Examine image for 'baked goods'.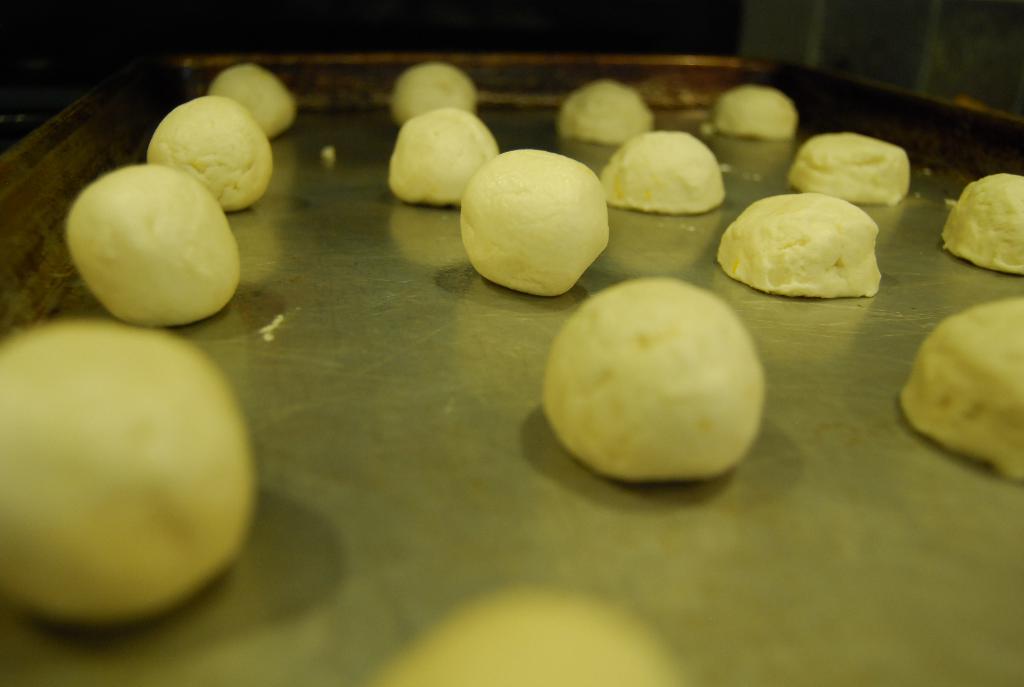
Examination result: 945, 171, 1023, 278.
